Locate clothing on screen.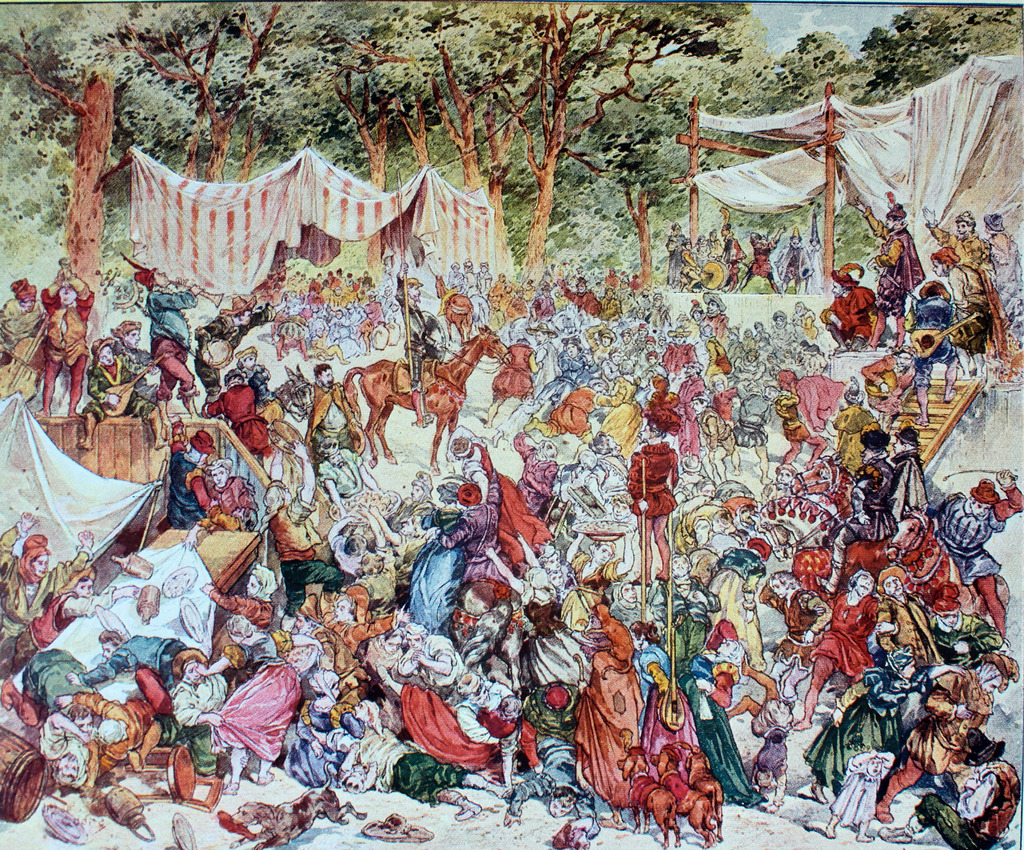
On screen at (left=8, top=584, right=116, bottom=675).
